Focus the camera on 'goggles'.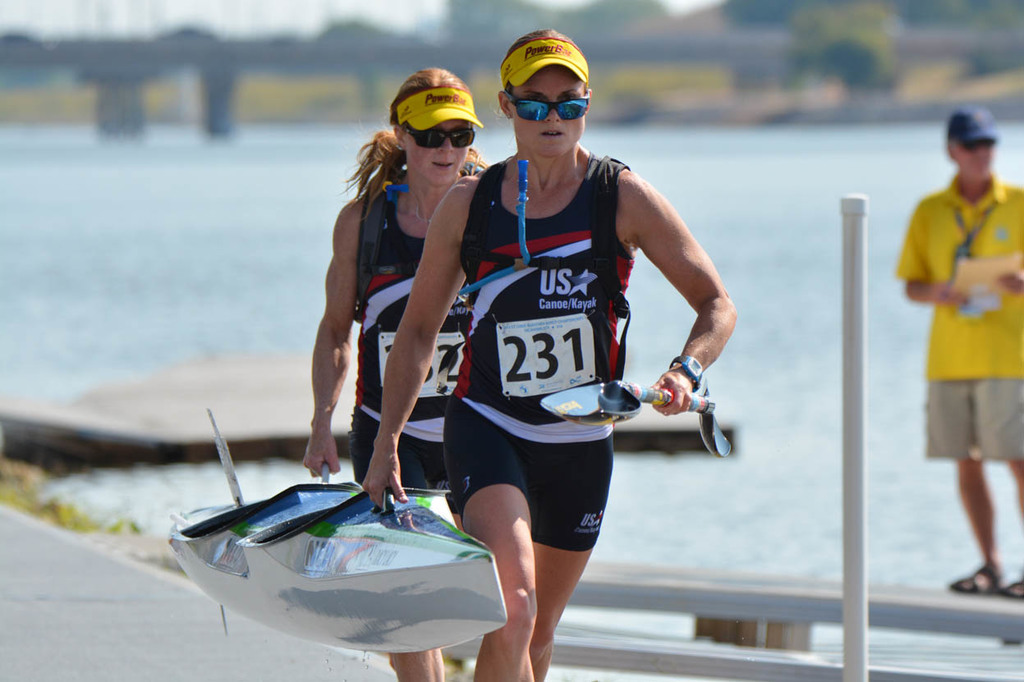
Focus region: 501, 70, 594, 116.
